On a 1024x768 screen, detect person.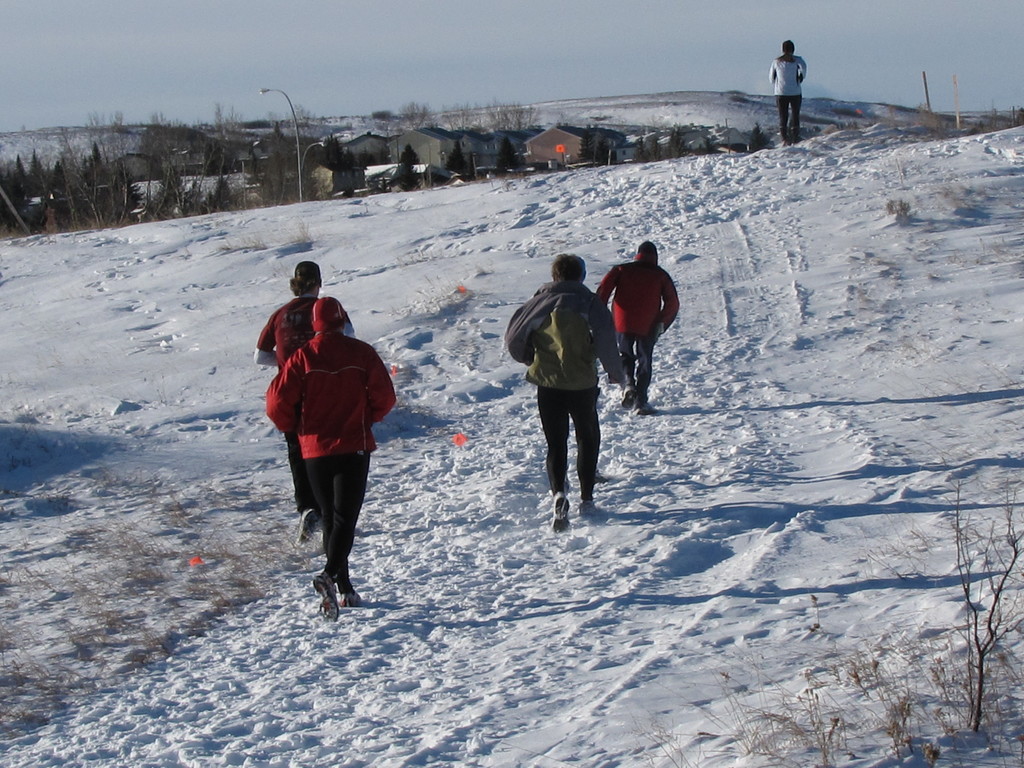
l=598, t=239, r=684, b=404.
